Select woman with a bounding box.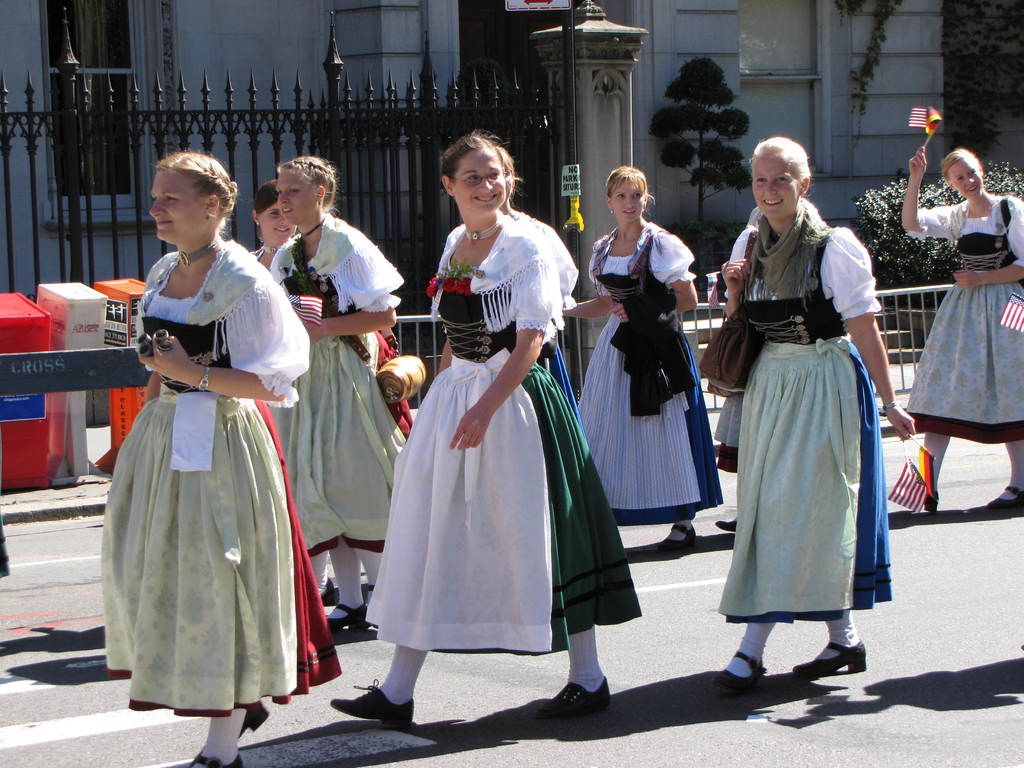
detection(250, 176, 300, 259).
